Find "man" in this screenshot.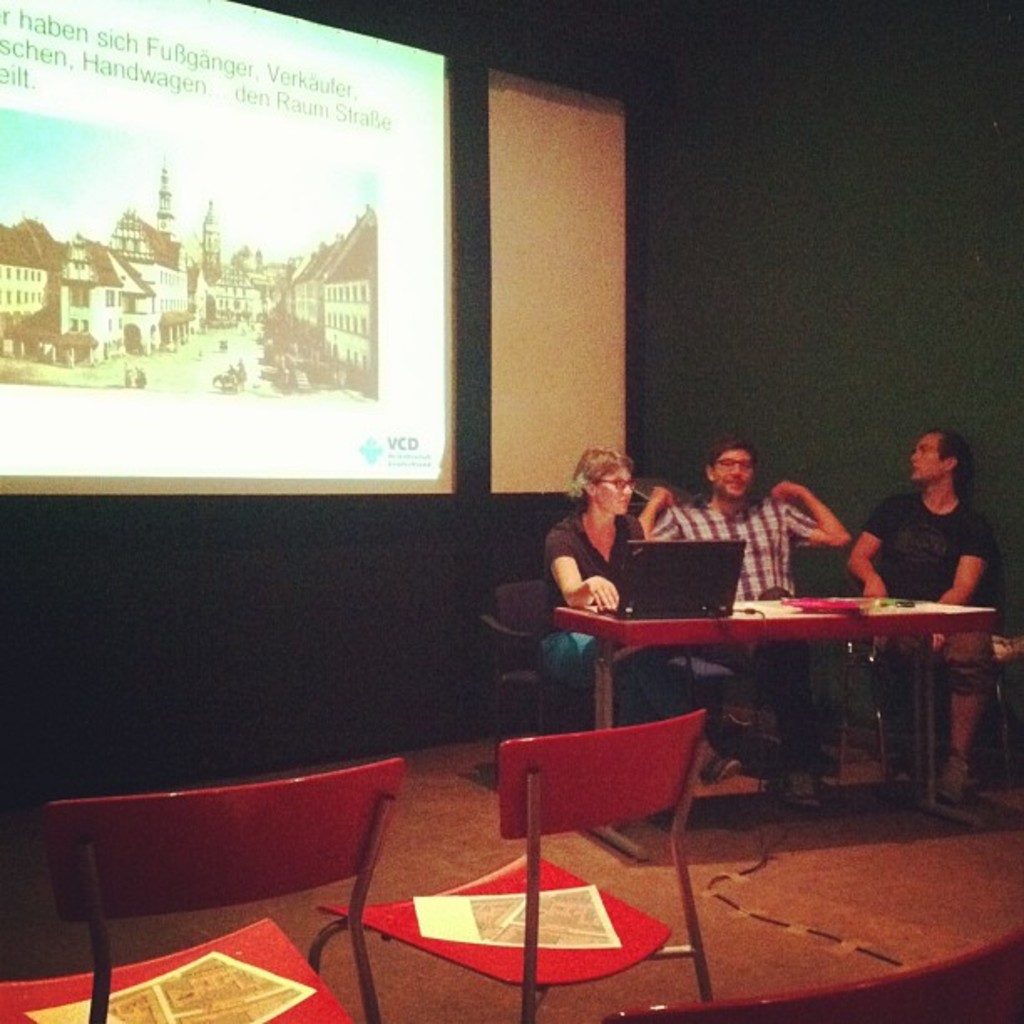
The bounding box for "man" is {"left": 641, "top": 442, "right": 848, "bottom": 808}.
